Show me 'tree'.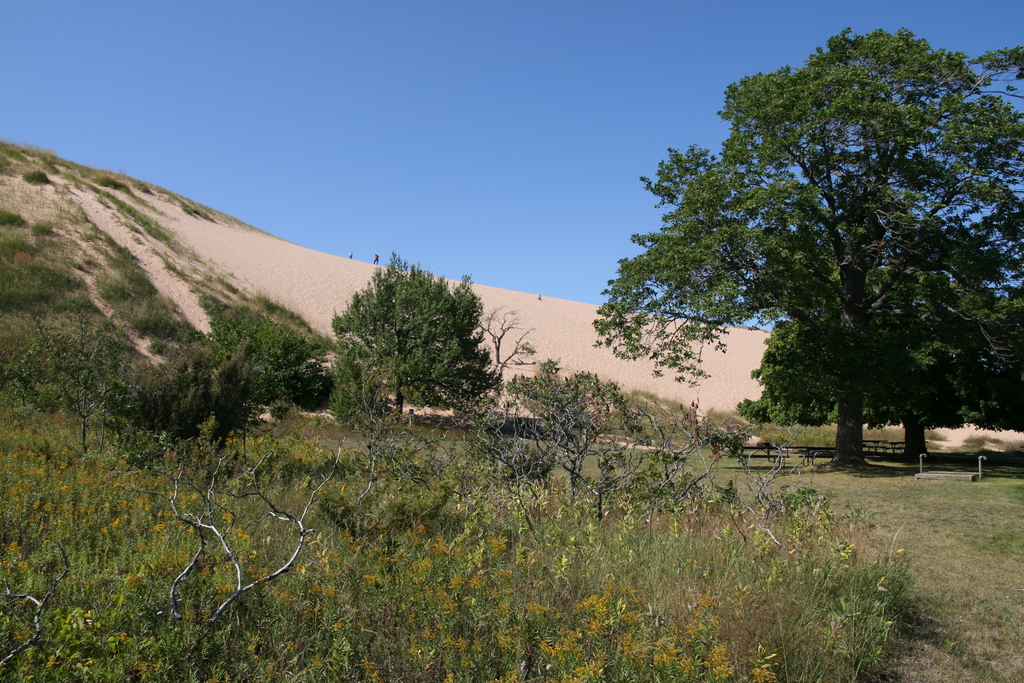
'tree' is here: Rect(330, 252, 494, 432).
